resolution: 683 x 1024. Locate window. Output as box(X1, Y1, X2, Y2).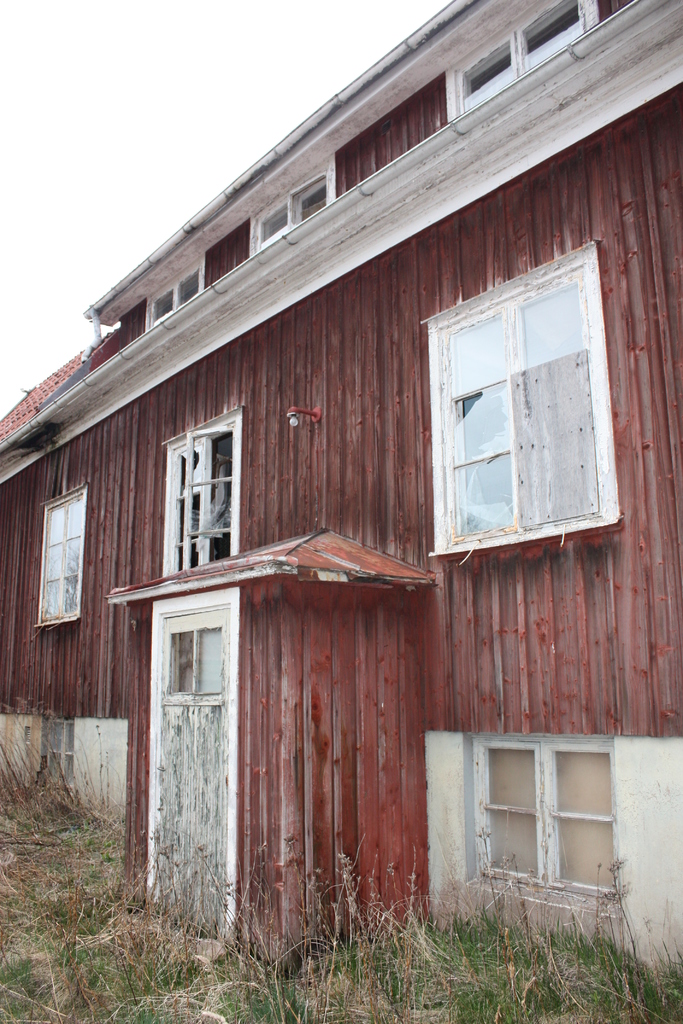
box(445, 715, 627, 920).
